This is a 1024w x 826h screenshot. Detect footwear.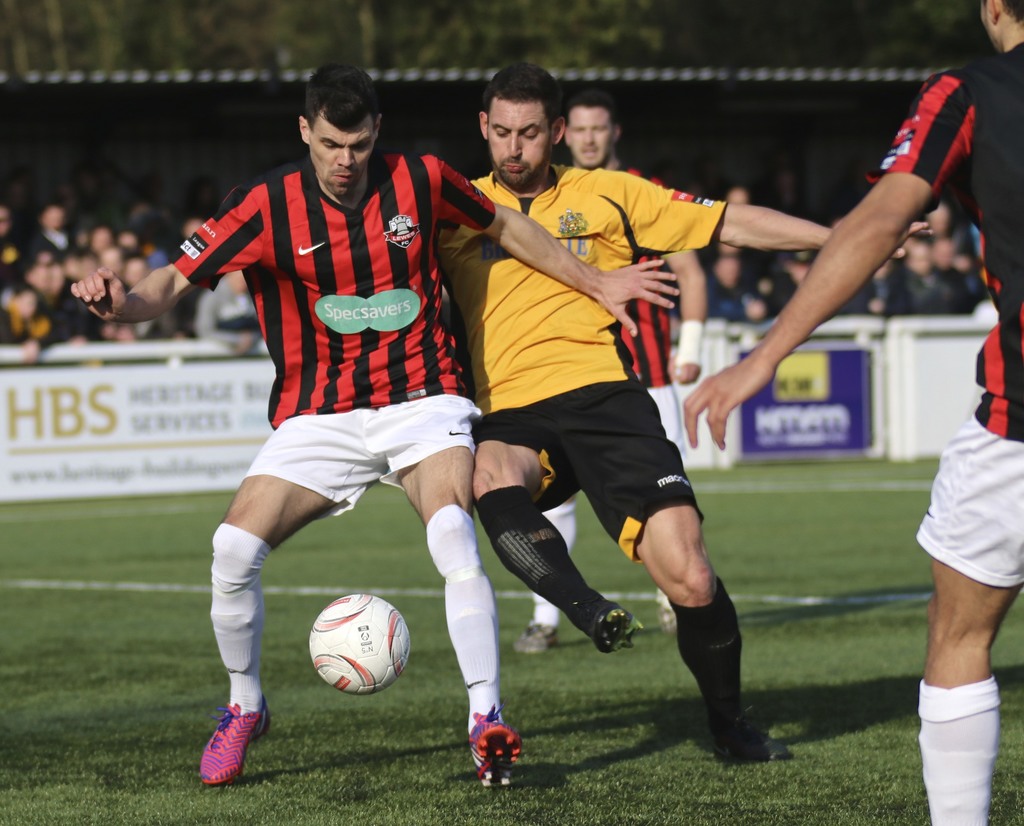
<box>513,622,563,653</box>.
